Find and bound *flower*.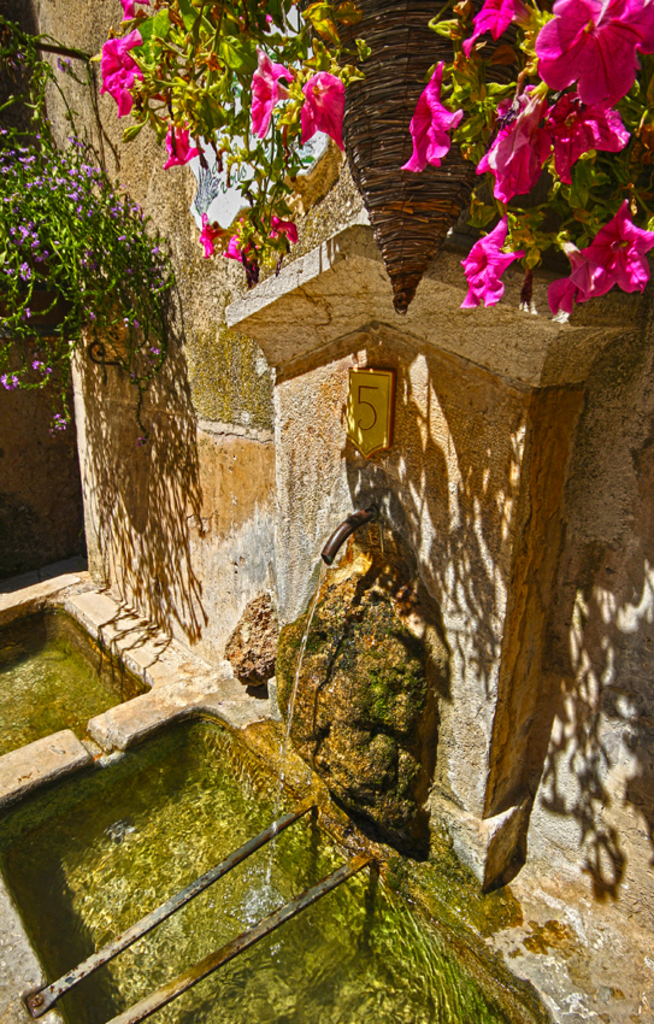
Bound: bbox=[544, 199, 652, 313].
